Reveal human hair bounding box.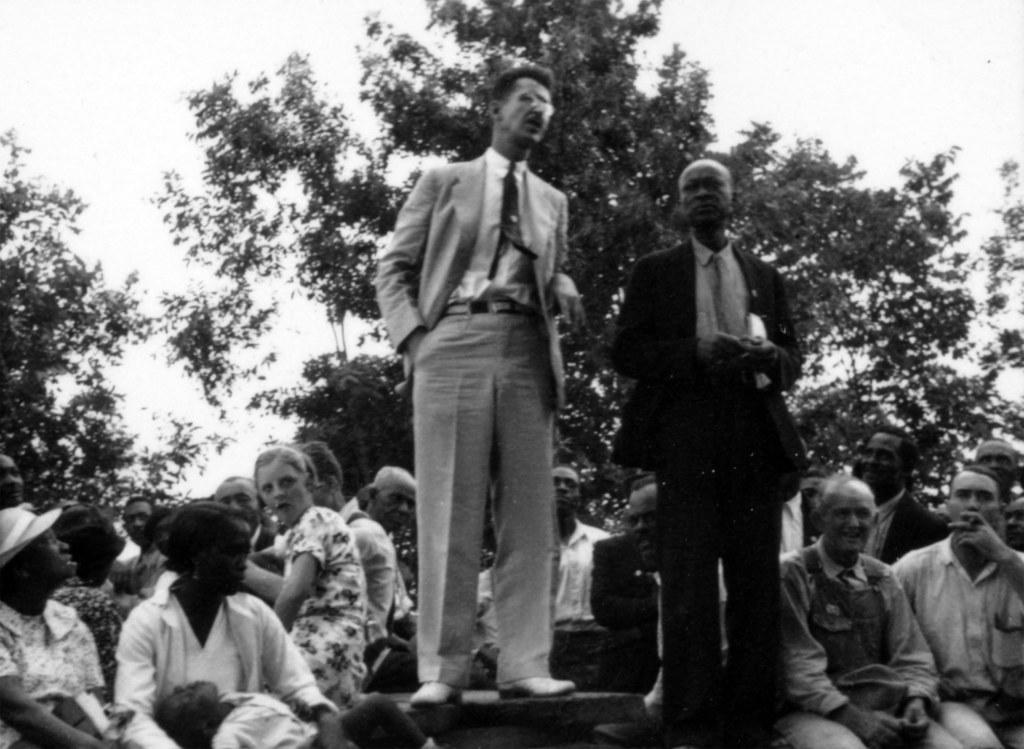
Revealed: x1=874 y1=427 x2=915 y2=491.
